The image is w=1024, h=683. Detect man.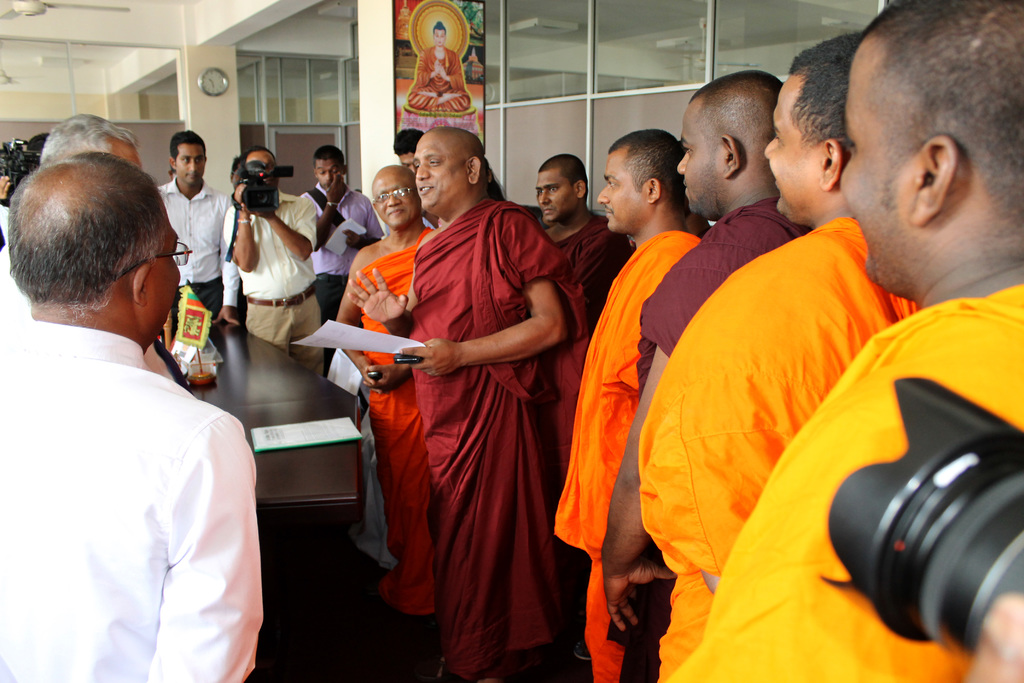
Detection: l=552, t=132, r=706, b=682.
